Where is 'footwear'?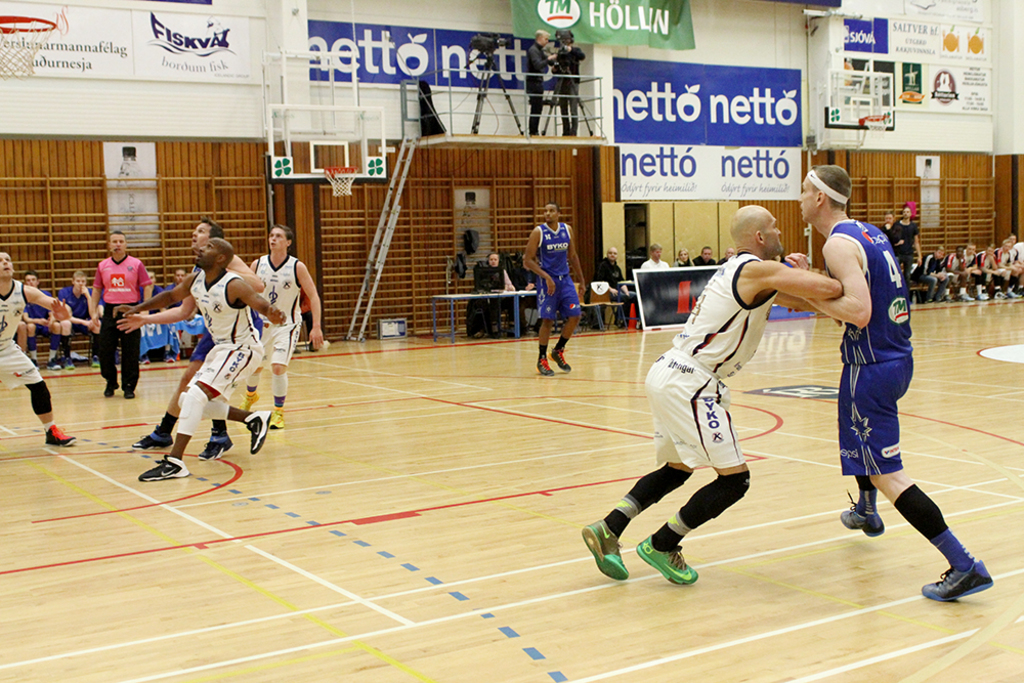
bbox(123, 386, 136, 400).
